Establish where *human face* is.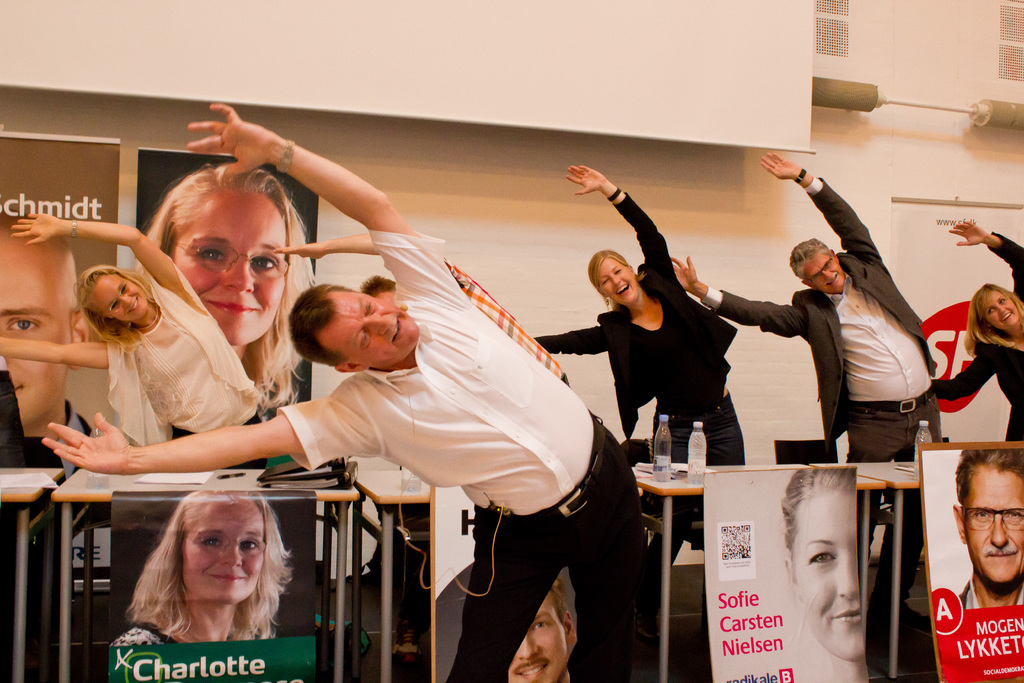
Established at <bbox>178, 502, 270, 600</bbox>.
